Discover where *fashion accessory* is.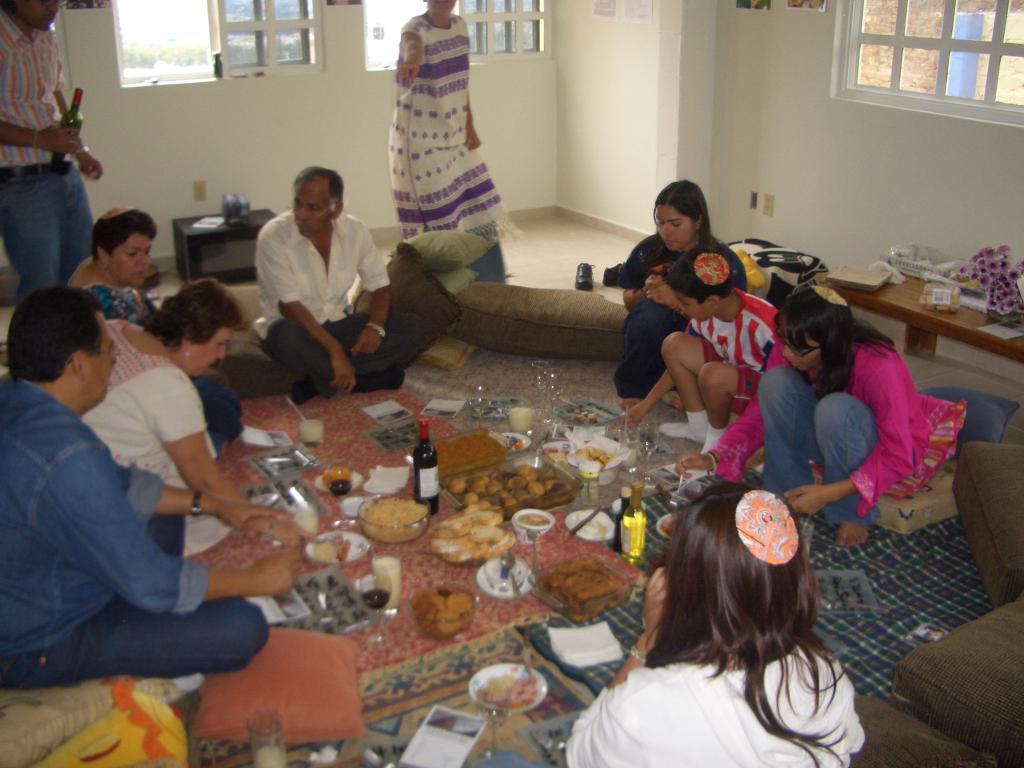
Discovered at bbox=[603, 261, 618, 288].
